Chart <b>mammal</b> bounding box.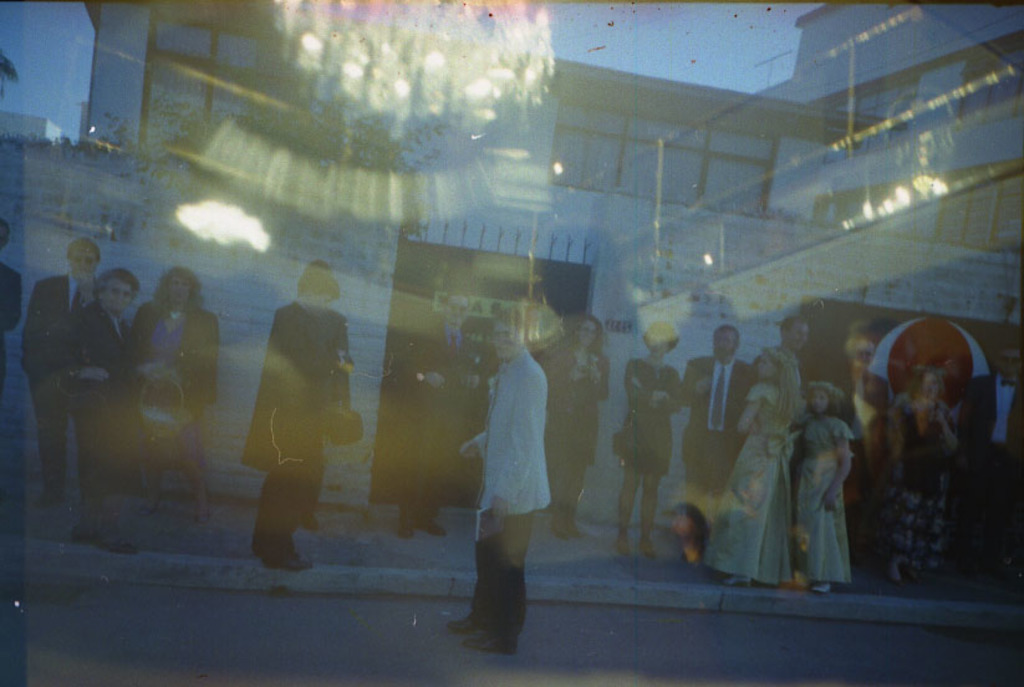
Charted: (241,263,352,564).
